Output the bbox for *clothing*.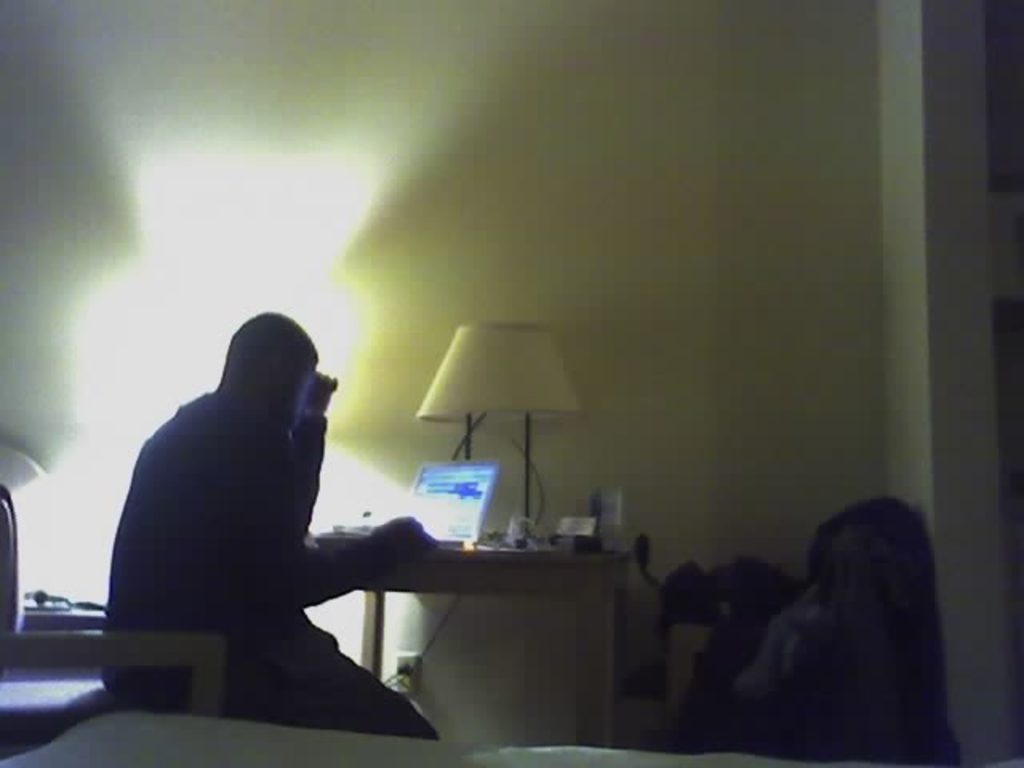
region(98, 384, 440, 738).
